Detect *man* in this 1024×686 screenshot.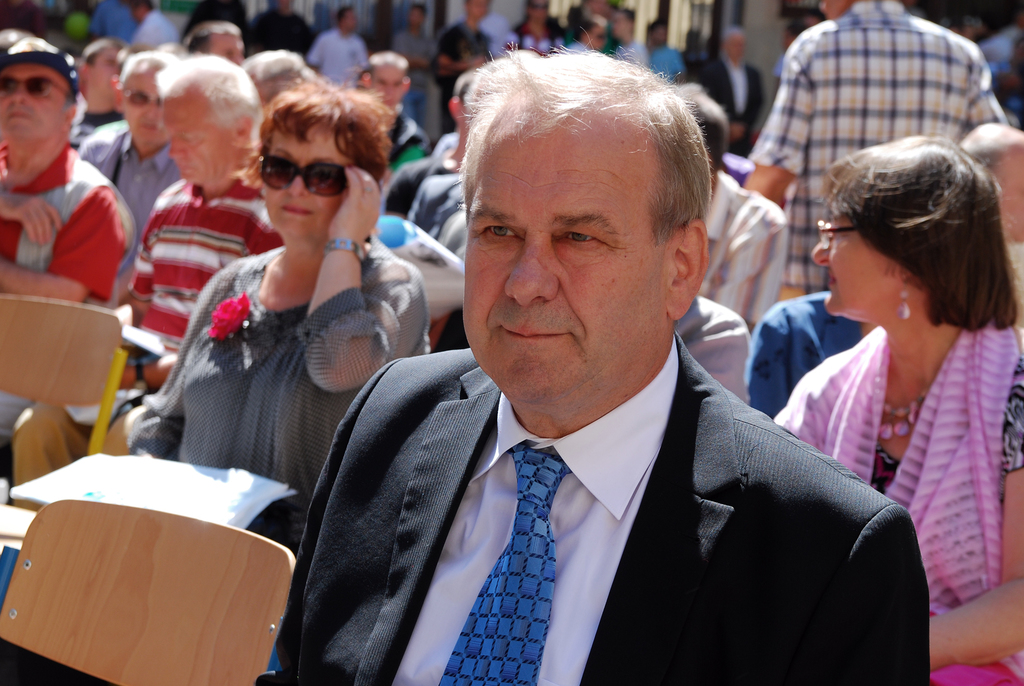
Detection: [366, 69, 521, 252].
